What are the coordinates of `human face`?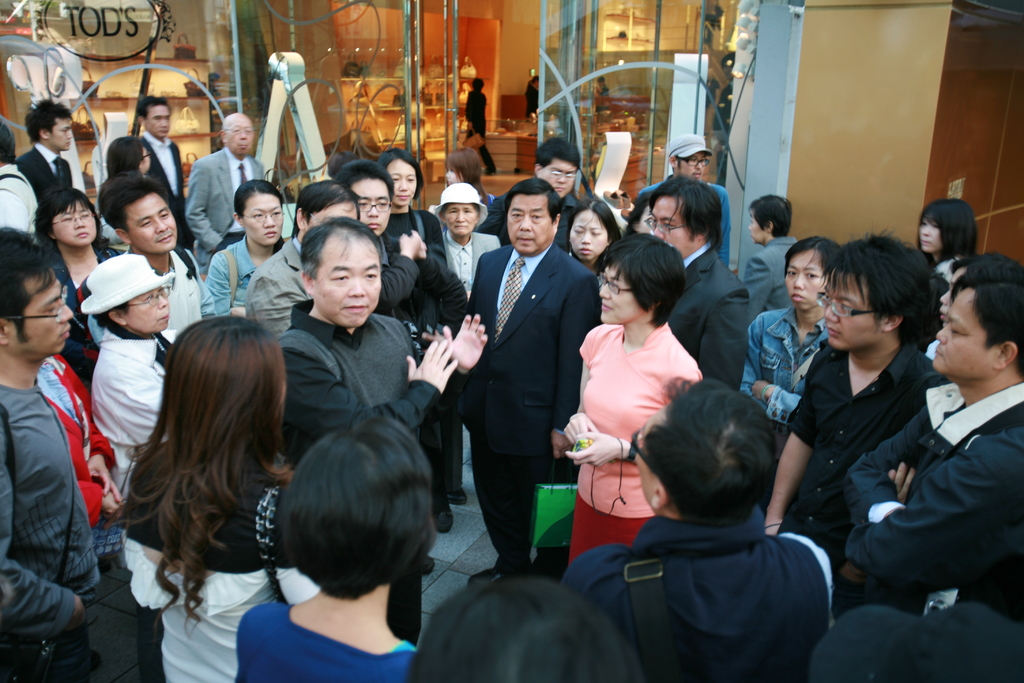
pyautogui.locateOnScreen(508, 192, 552, 250).
